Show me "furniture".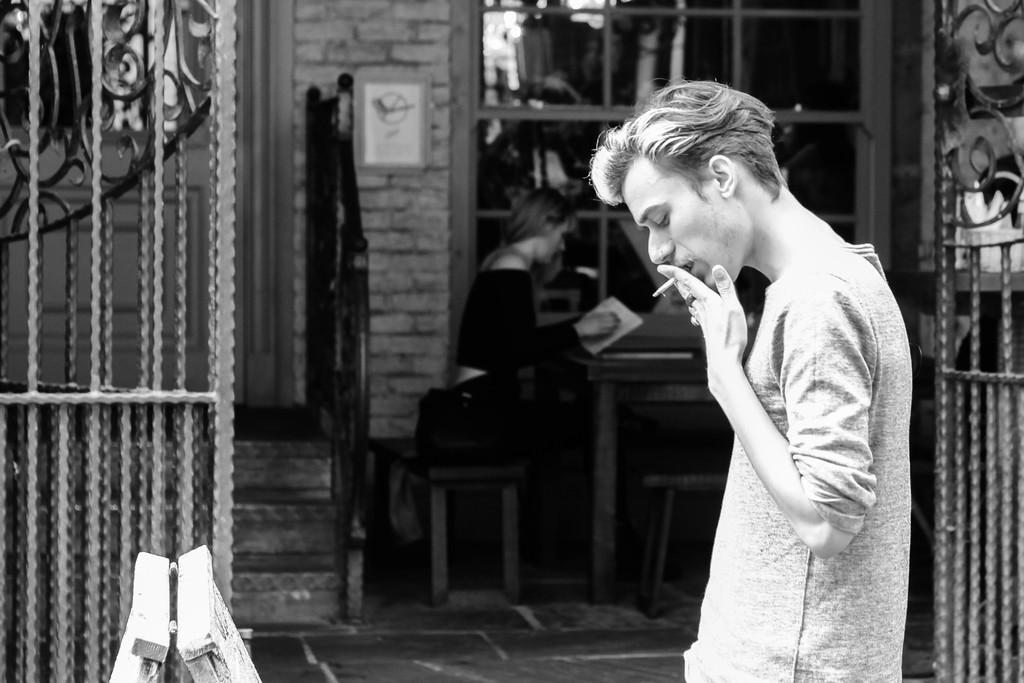
"furniture" is here: region(531, 345, 751, 605).
